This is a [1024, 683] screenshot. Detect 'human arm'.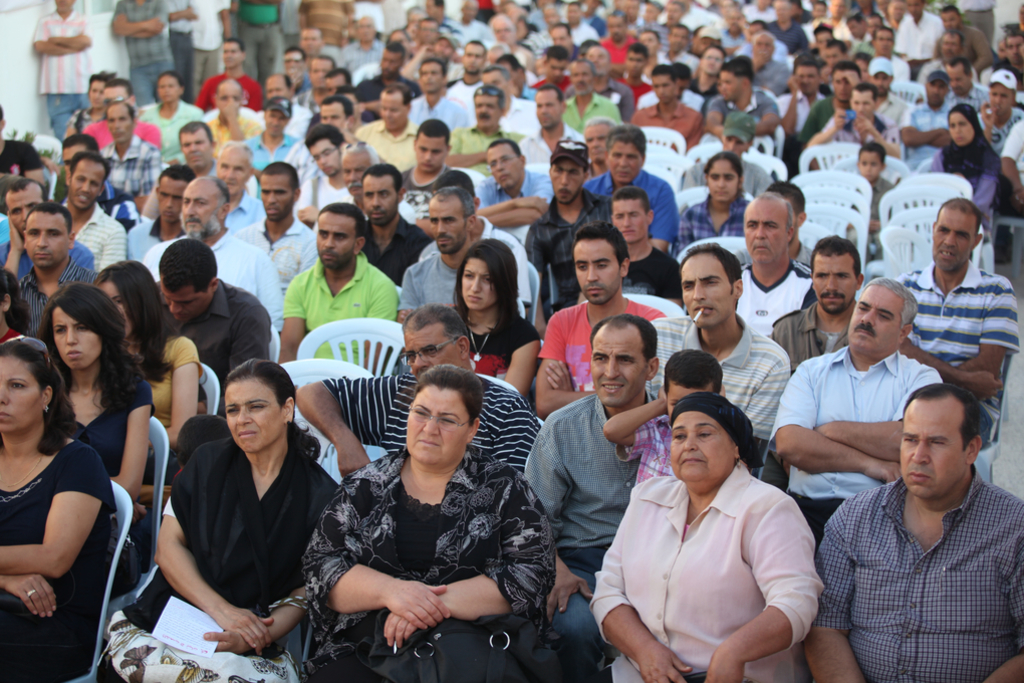
960/277/1021/379.
